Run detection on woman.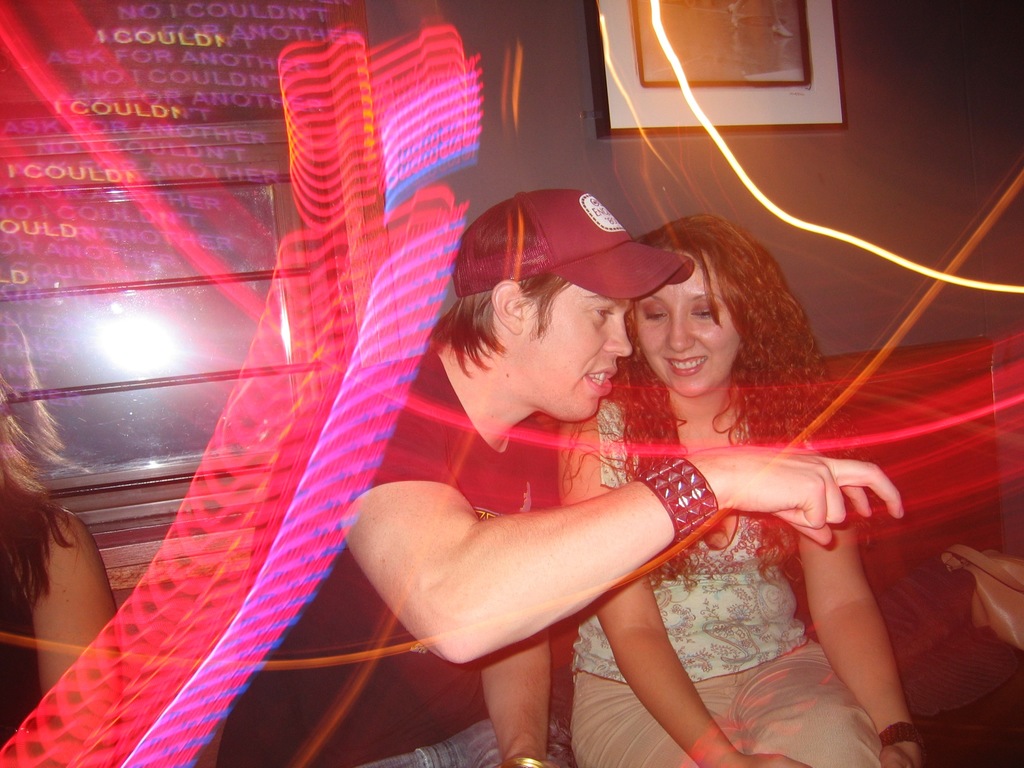
Result: box=[516, 207, 893, 767].
